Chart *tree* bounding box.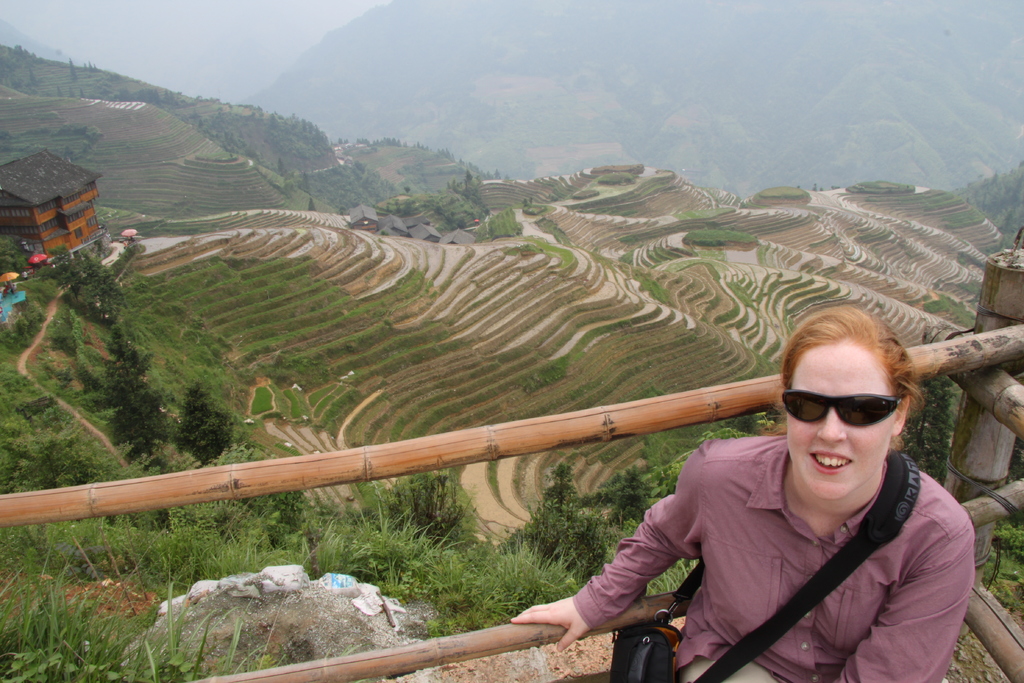
Charted: select_region(98, 333, 175, 468).
